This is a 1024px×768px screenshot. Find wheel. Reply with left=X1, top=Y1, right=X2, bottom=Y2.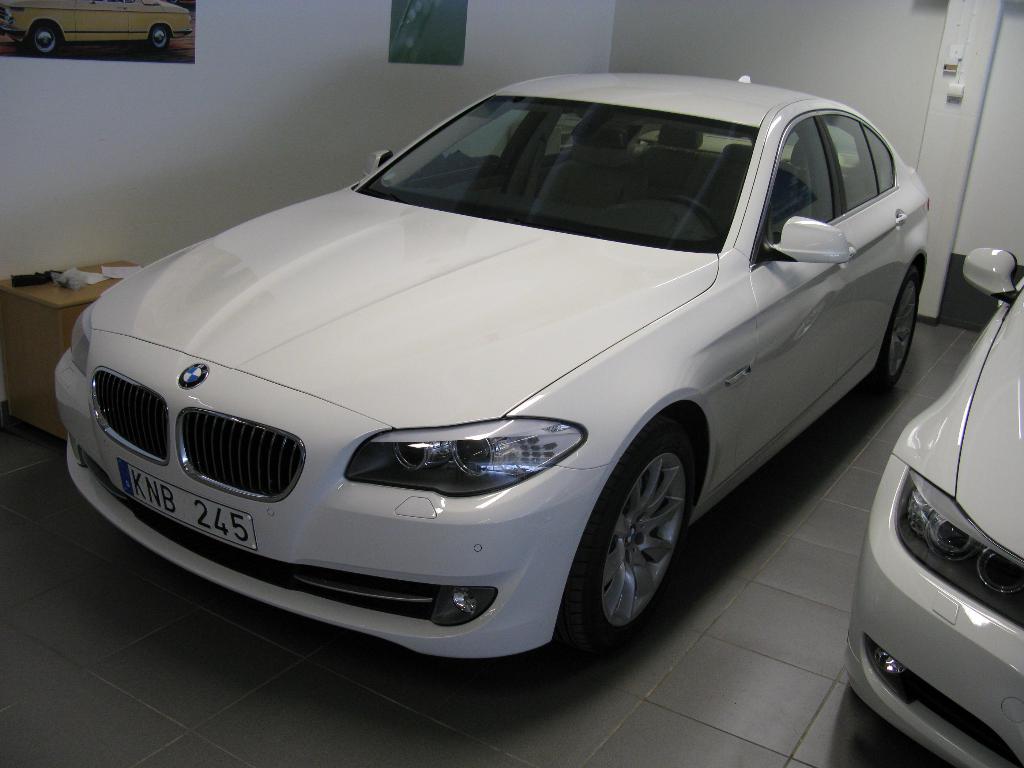
left=578, top=428, right=704, bottom=648.
